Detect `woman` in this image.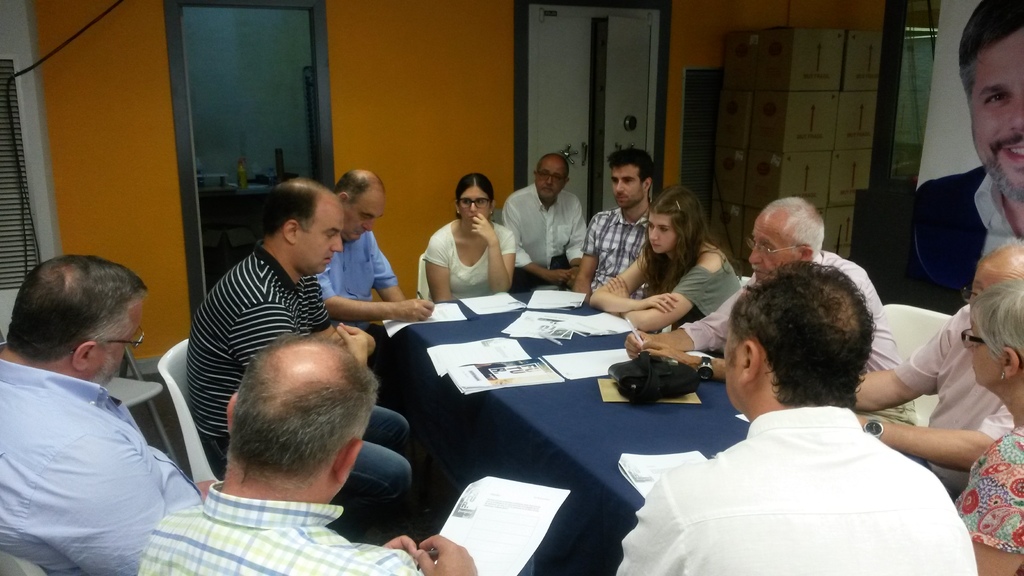
Detection: bbox(591, 182, 746, 339).
